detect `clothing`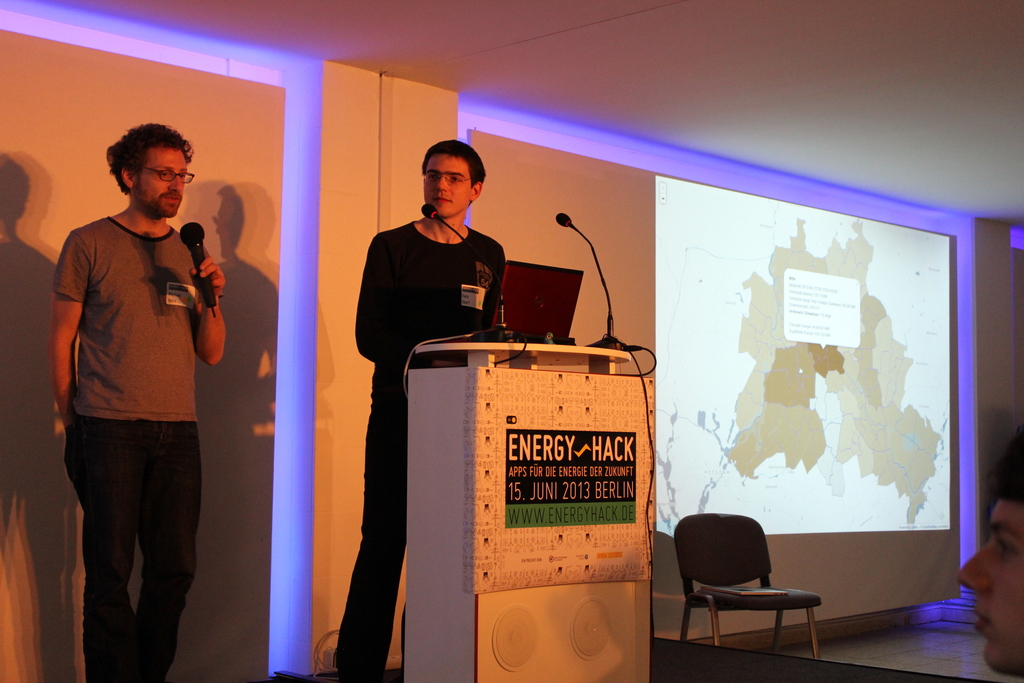
l=51, t=216, r=223, b=682
